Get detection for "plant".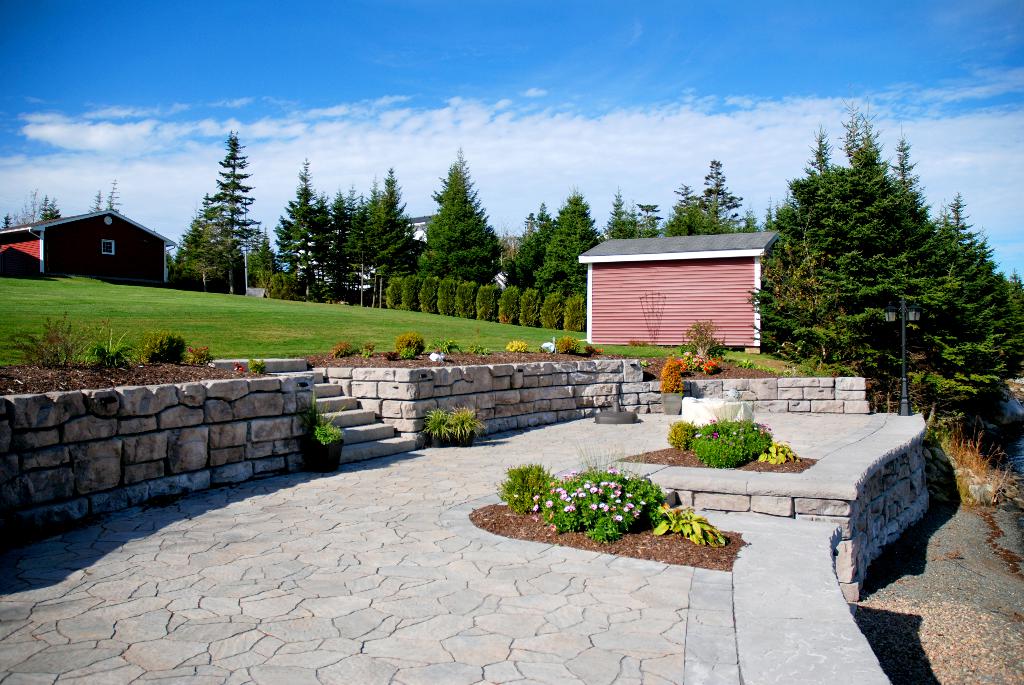
Detection: x1=660, y1=358, x2=689, y2=395.
